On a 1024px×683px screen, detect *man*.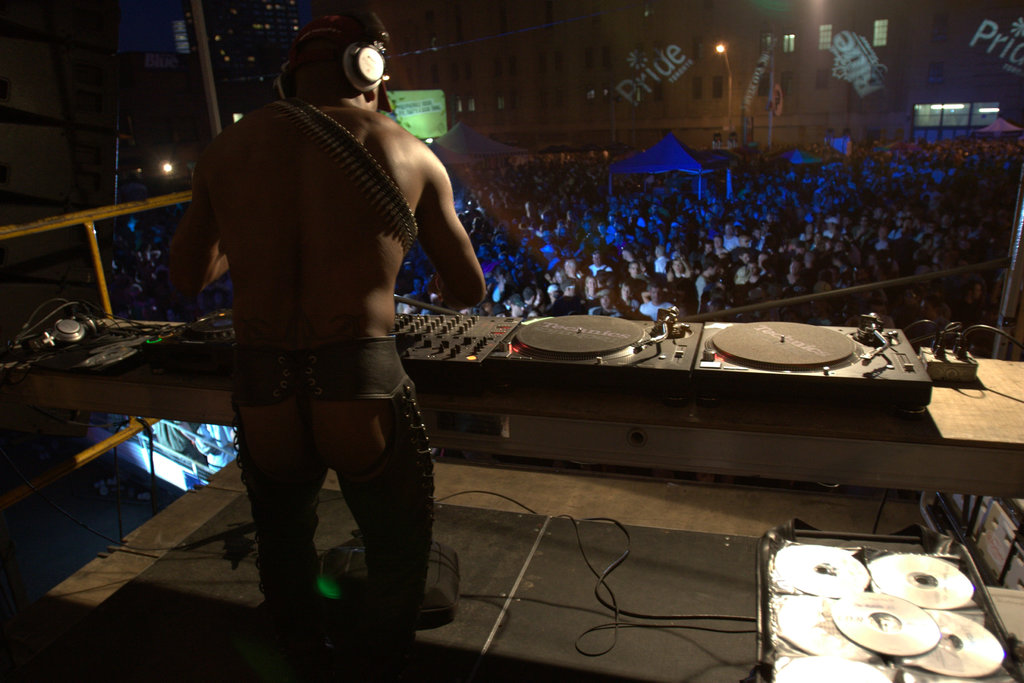
726, 224, 739, 248.
